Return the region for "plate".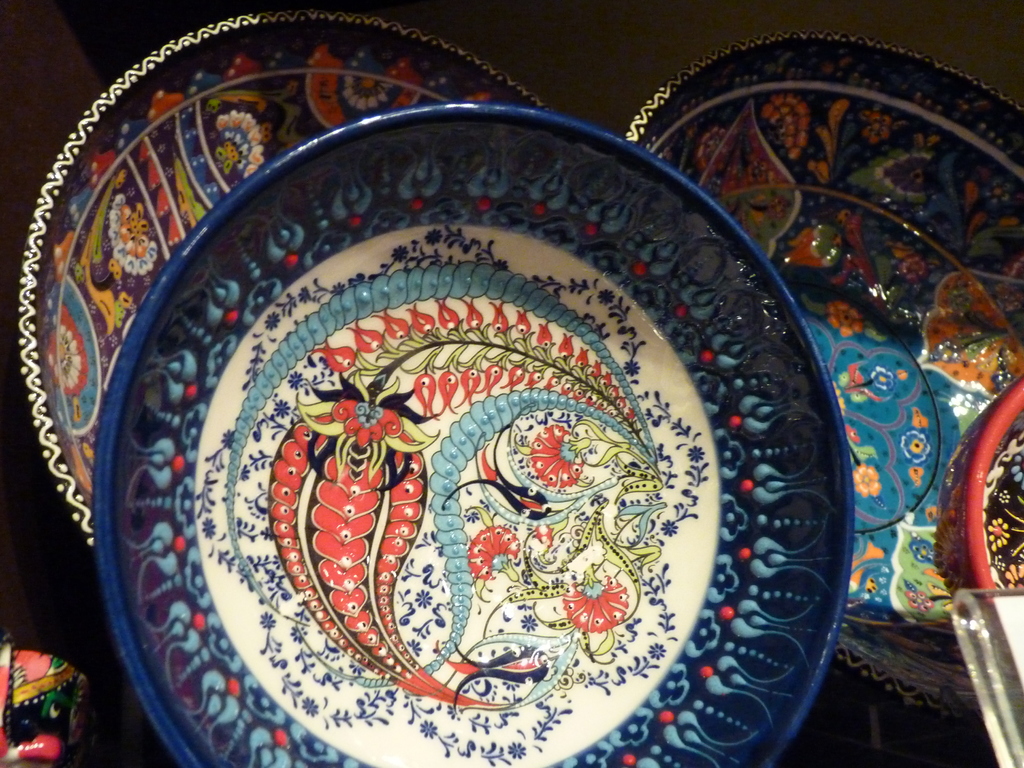
<bbox>626, 32, 1023, 636</bbox>.
